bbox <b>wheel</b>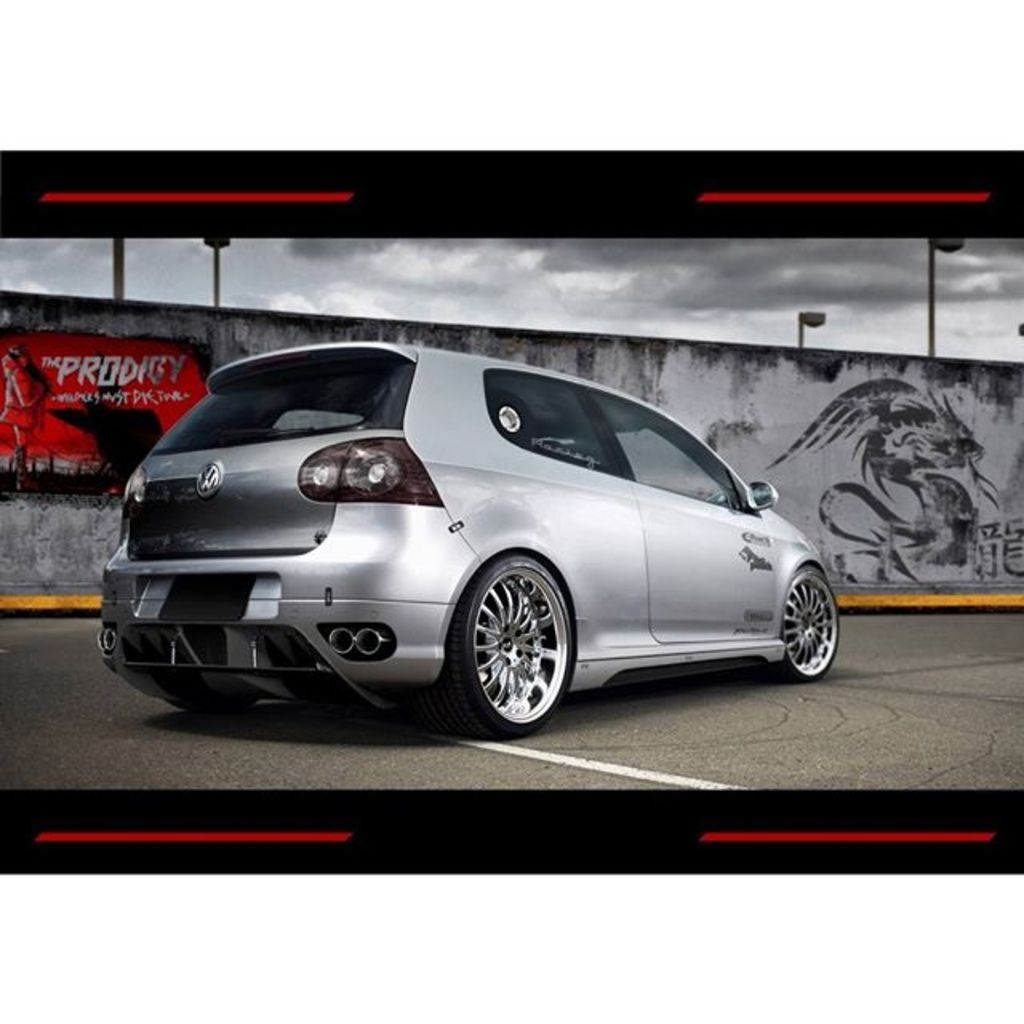
detection(438, 550, 574, 747)
